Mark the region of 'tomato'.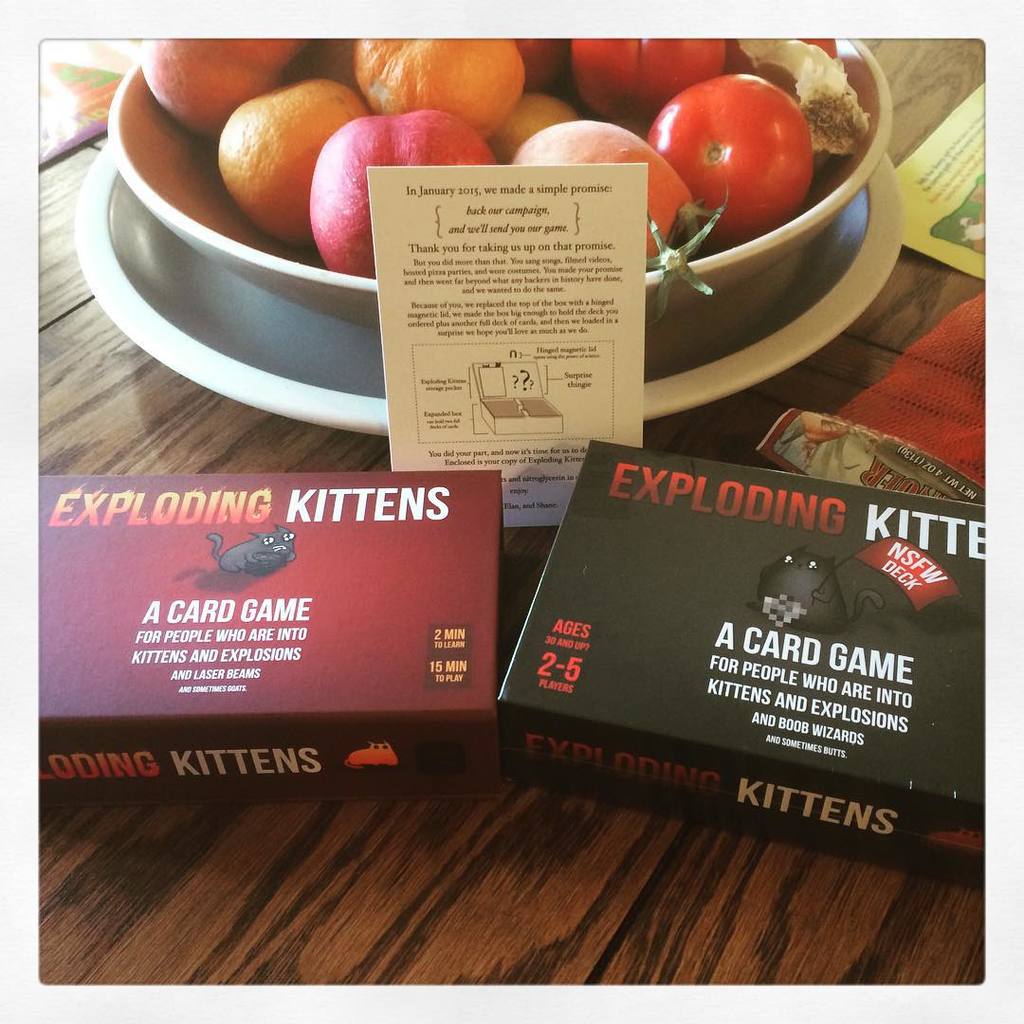
Region: [649, 74, 830, 237].
